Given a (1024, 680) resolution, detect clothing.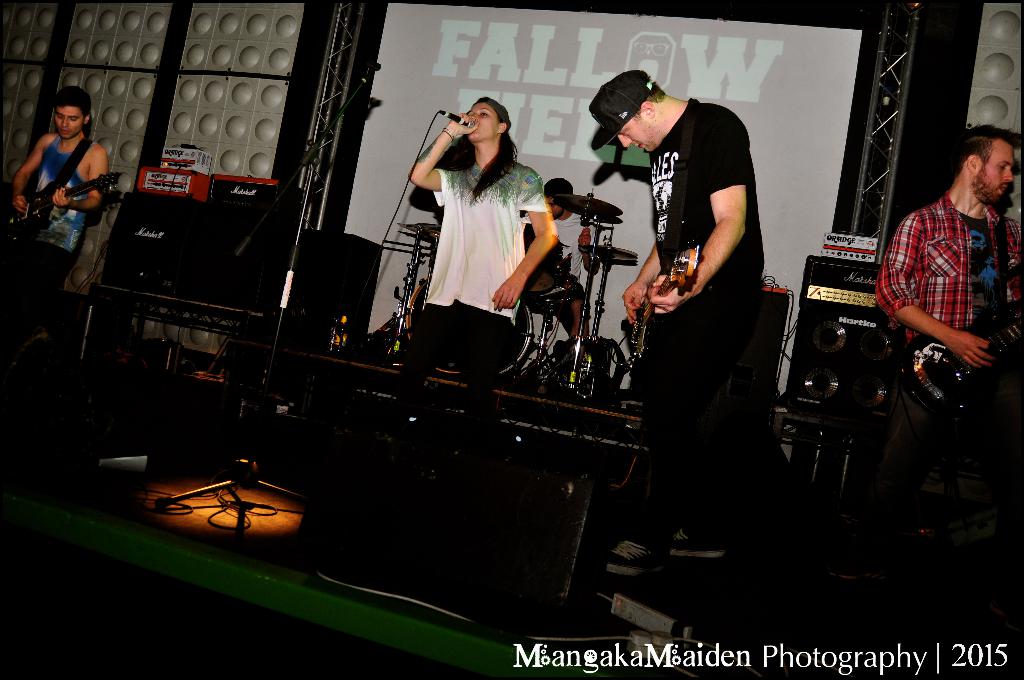
pyautogui.locateOnScreen(636, 90, 777, 552).
